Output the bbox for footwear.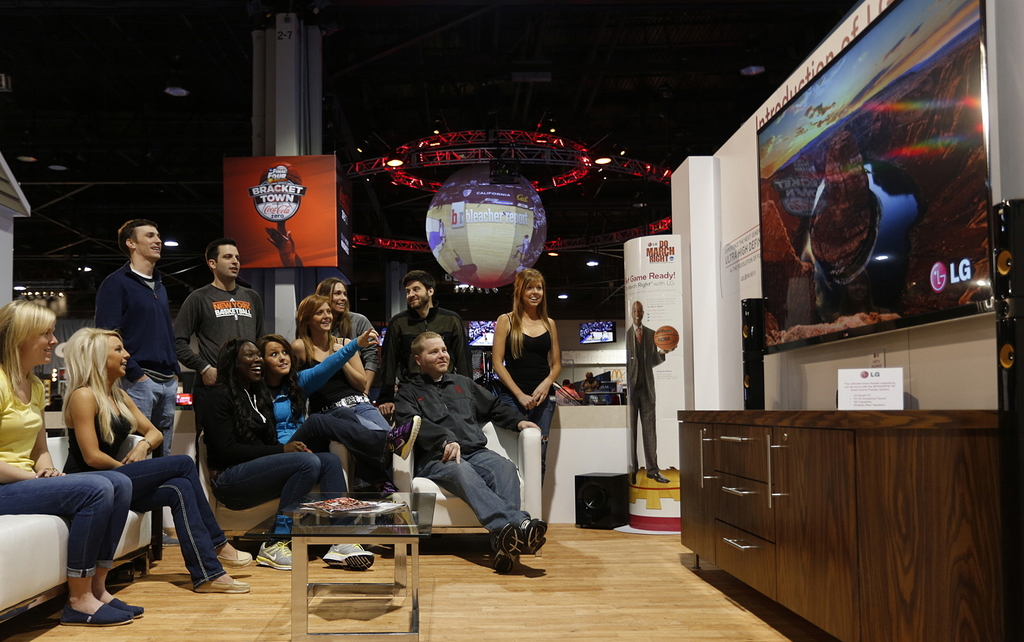
x1=255 y1=540 x2=307 y2=576.
